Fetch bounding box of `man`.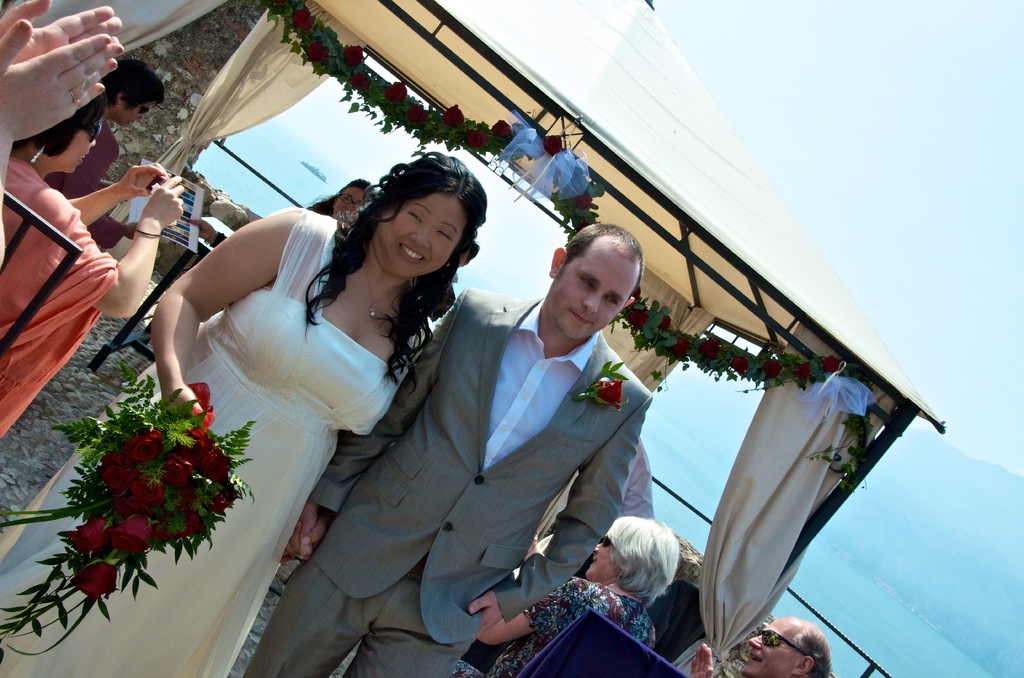
Bbox: x1=690, y1=615, x2=828, y2=677.
